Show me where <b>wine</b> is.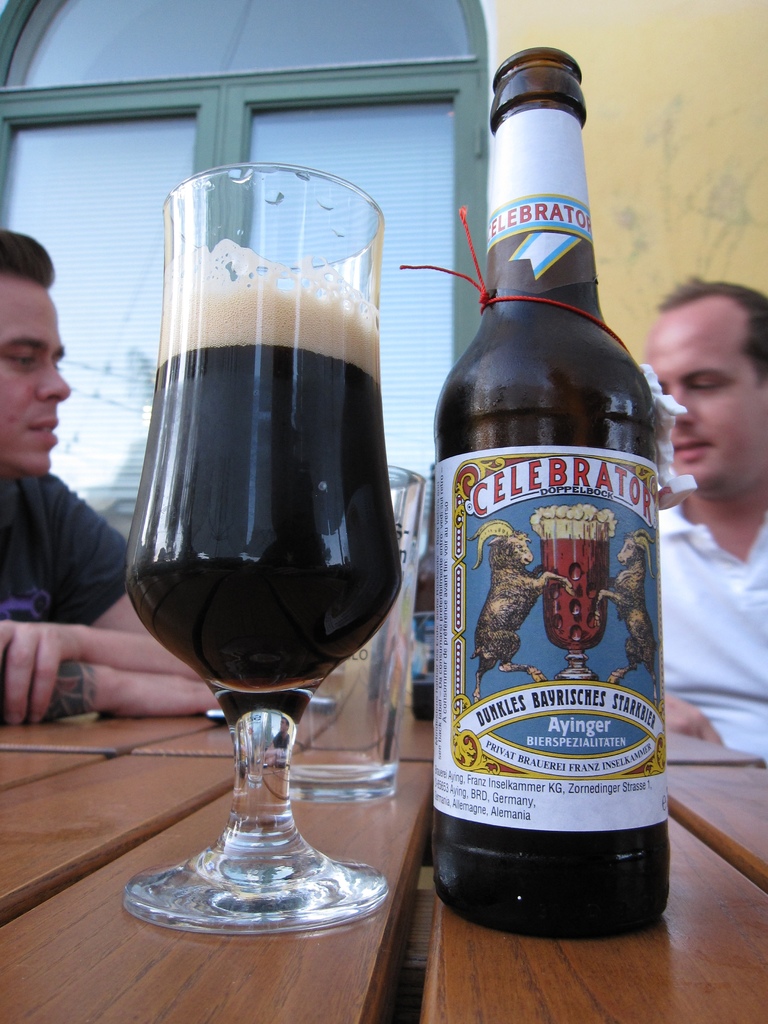
<b>wine</b> is at select_region(114, 347, 413, 724).
